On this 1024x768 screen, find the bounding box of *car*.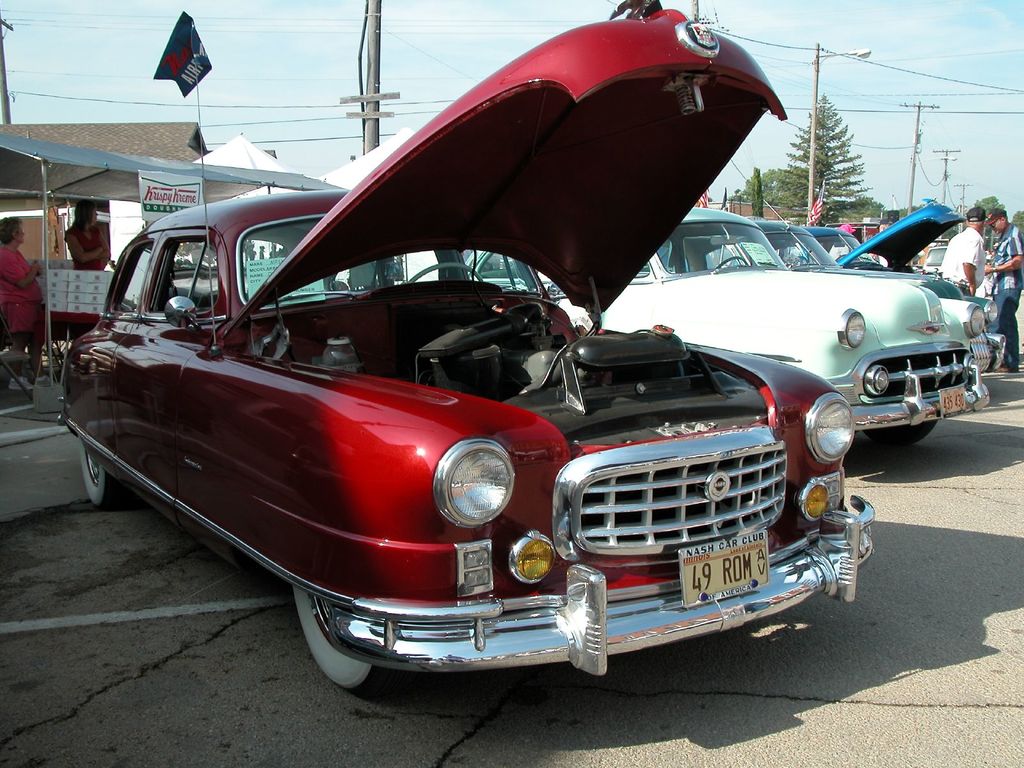
Bounding box: Rect(58, 0, 876, 694).
